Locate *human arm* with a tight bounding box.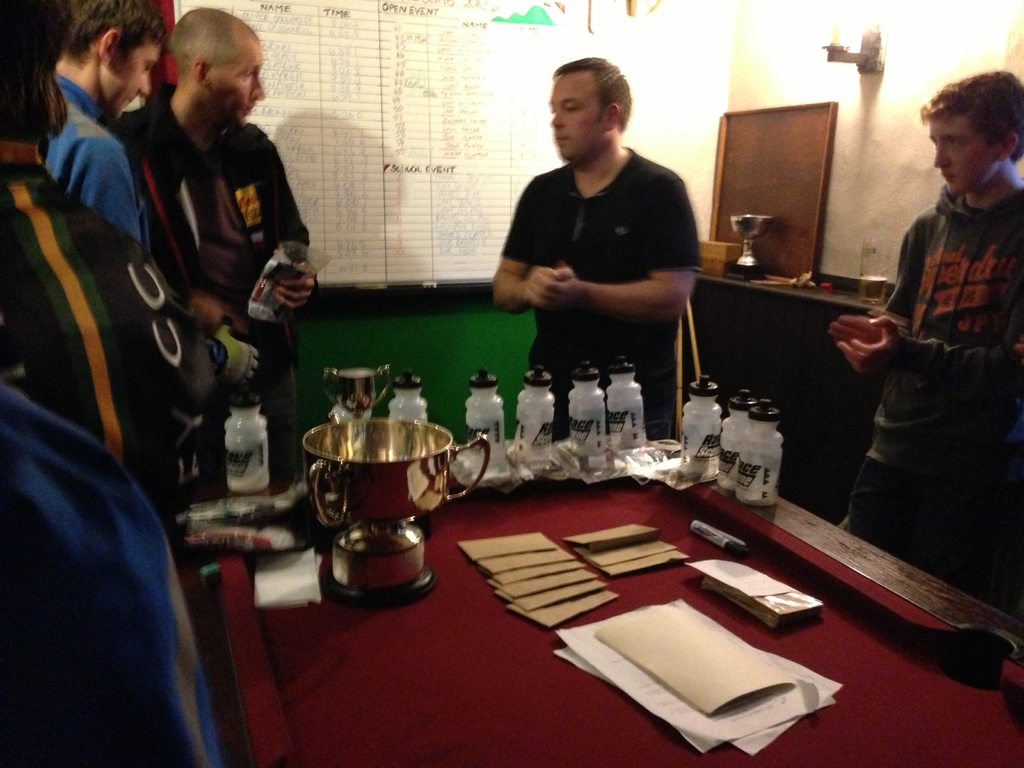
525 274 694 316.
